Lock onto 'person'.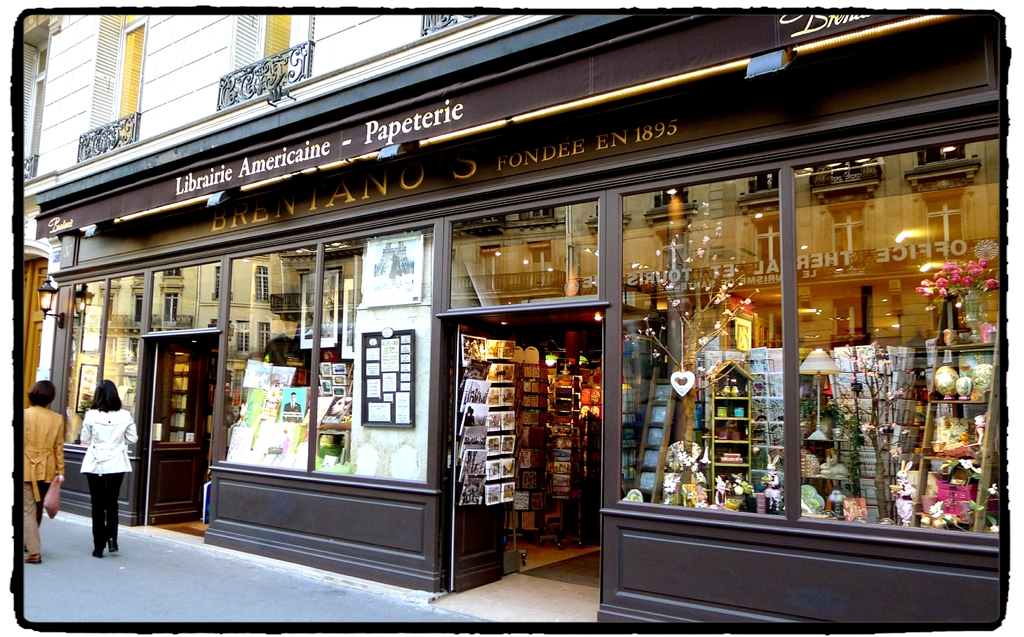
Locked: <bbox>13, 379, 67, 558</bbox>.
